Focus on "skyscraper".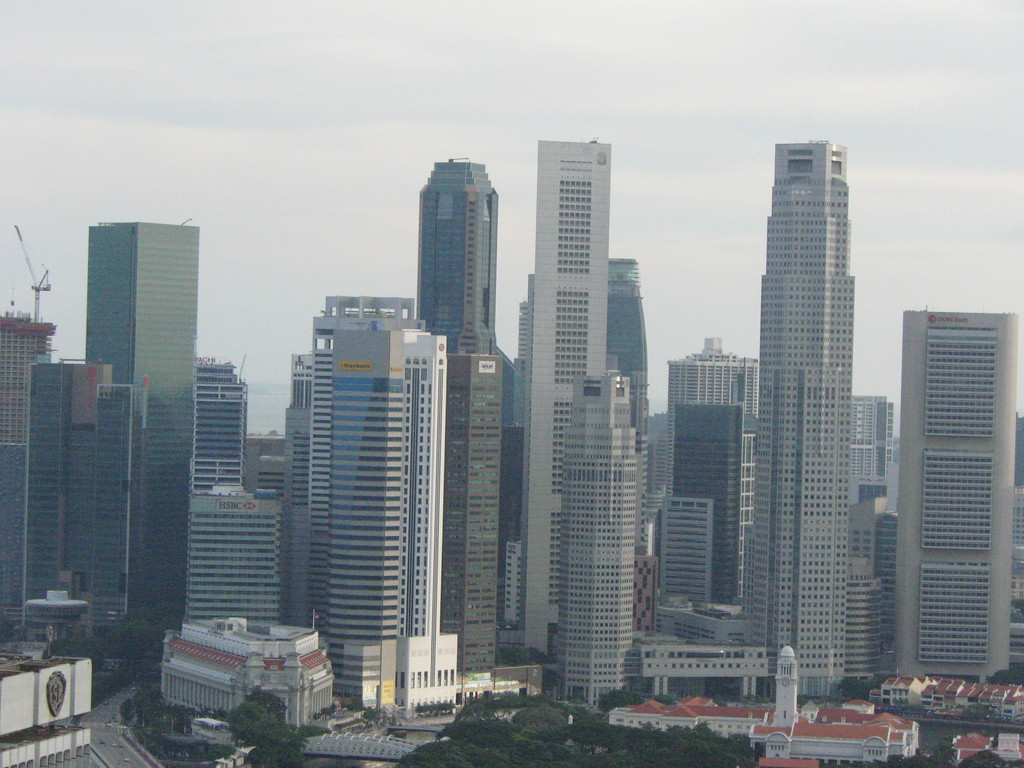
Focused at locate(668, 335, 757, 492).
